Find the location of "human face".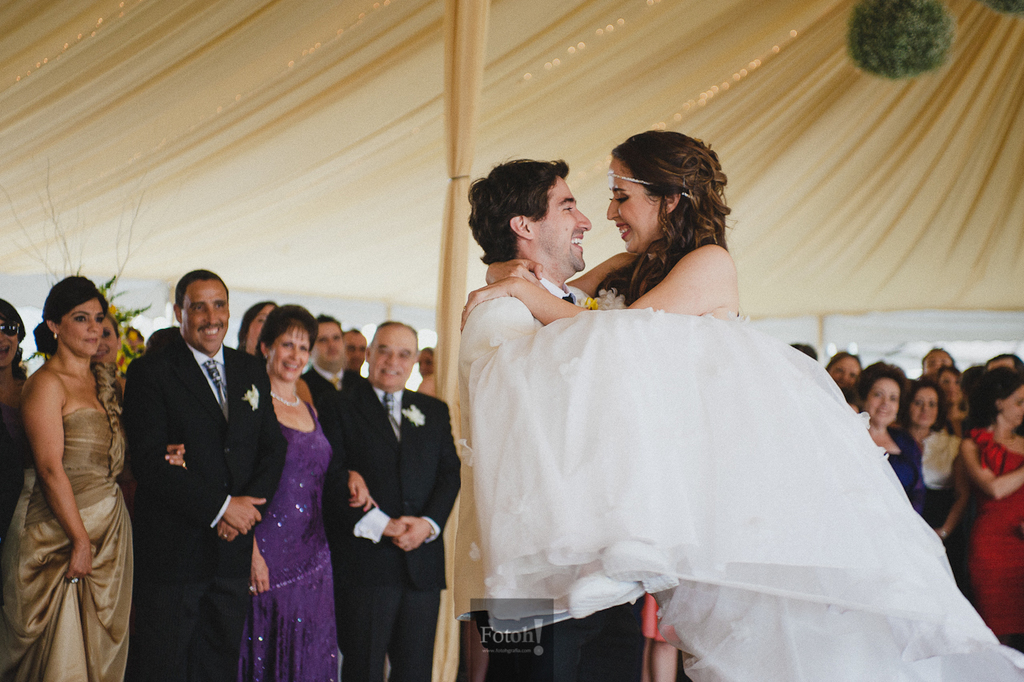
Location: 366, 321, 418, 387.
